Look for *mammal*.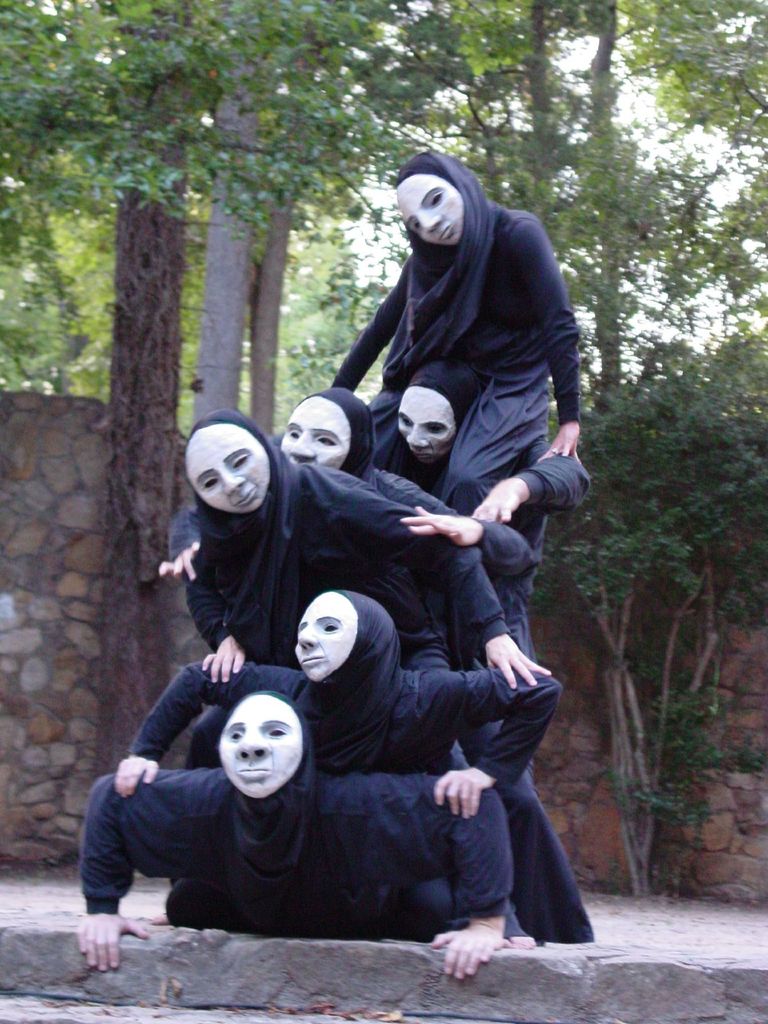
Found: region(114, 584, 565, 799).
